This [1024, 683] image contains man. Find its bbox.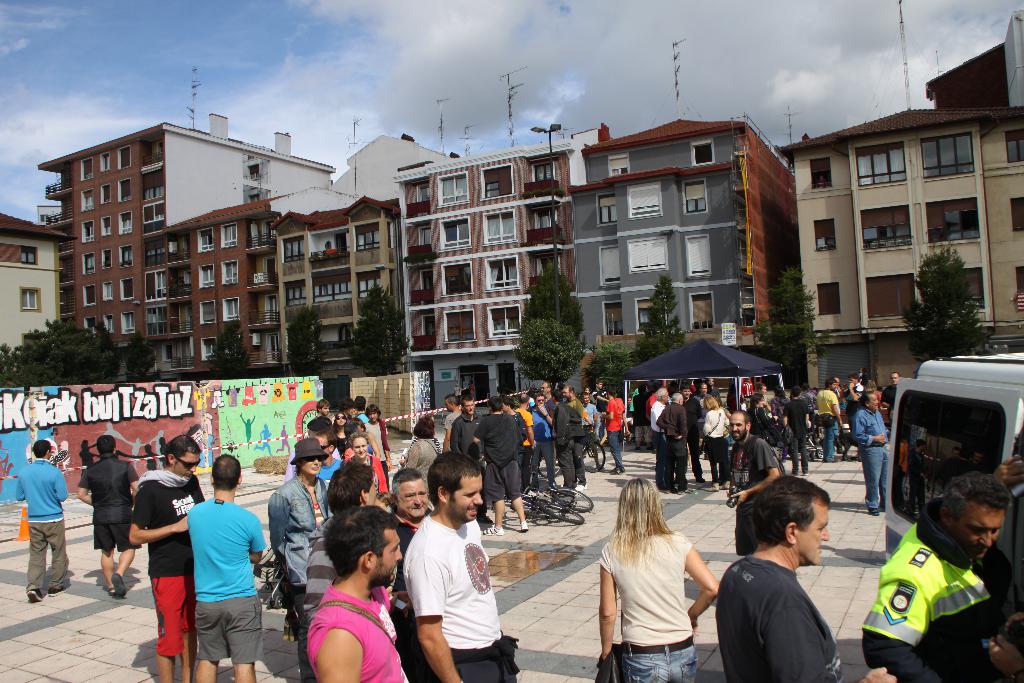
[714,473,900,682].
